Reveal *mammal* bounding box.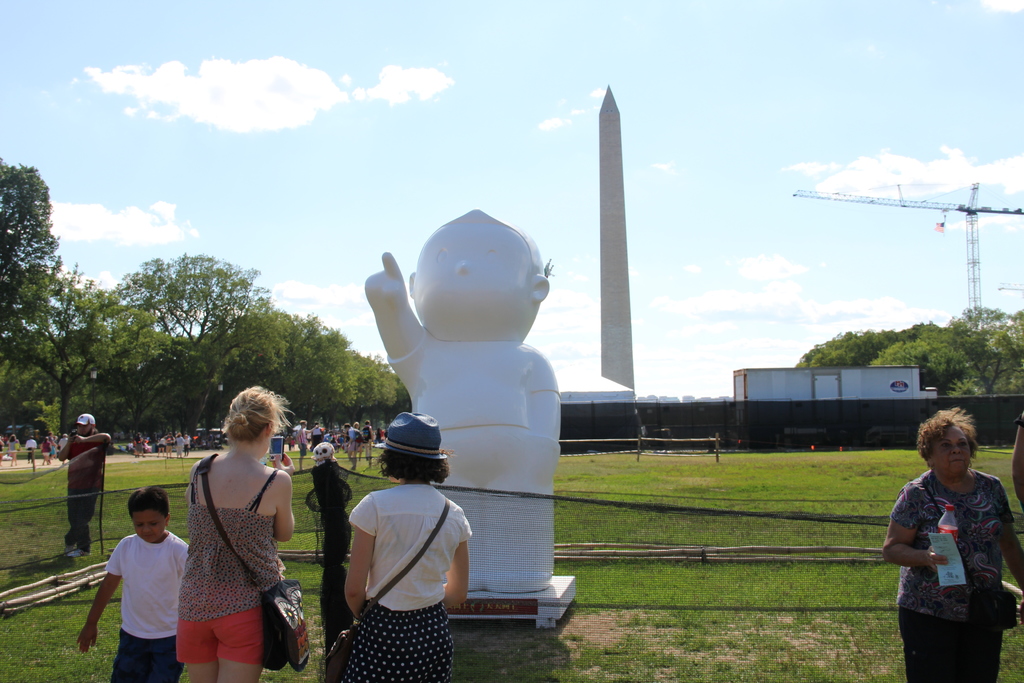
Revealed: select_region(24, 436, 37, 463).
